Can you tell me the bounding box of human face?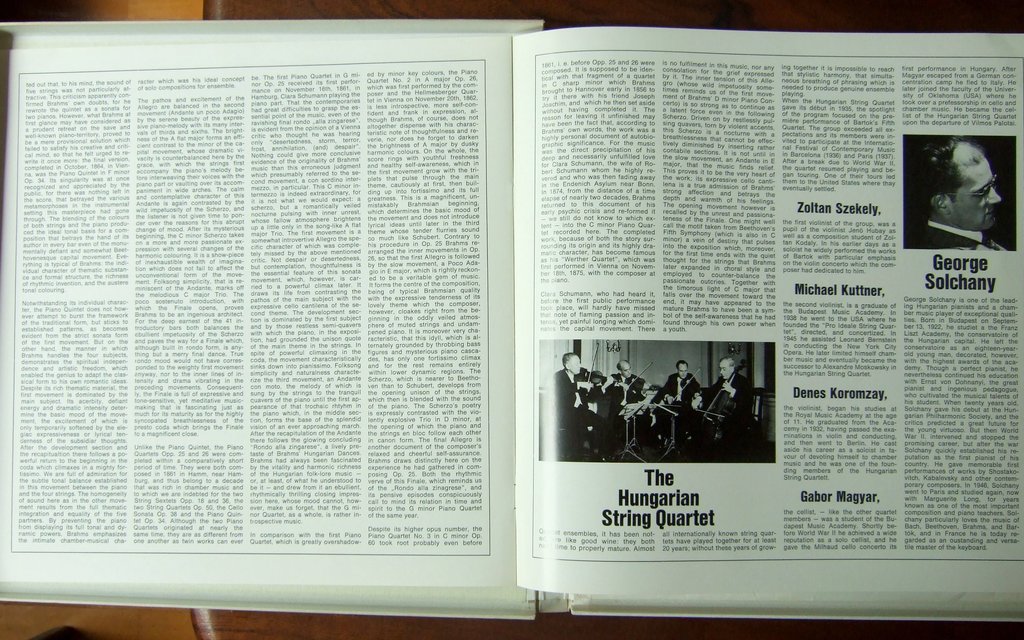
{"left": 682, "top": 365, "right": 687, "bottom": 378}.
